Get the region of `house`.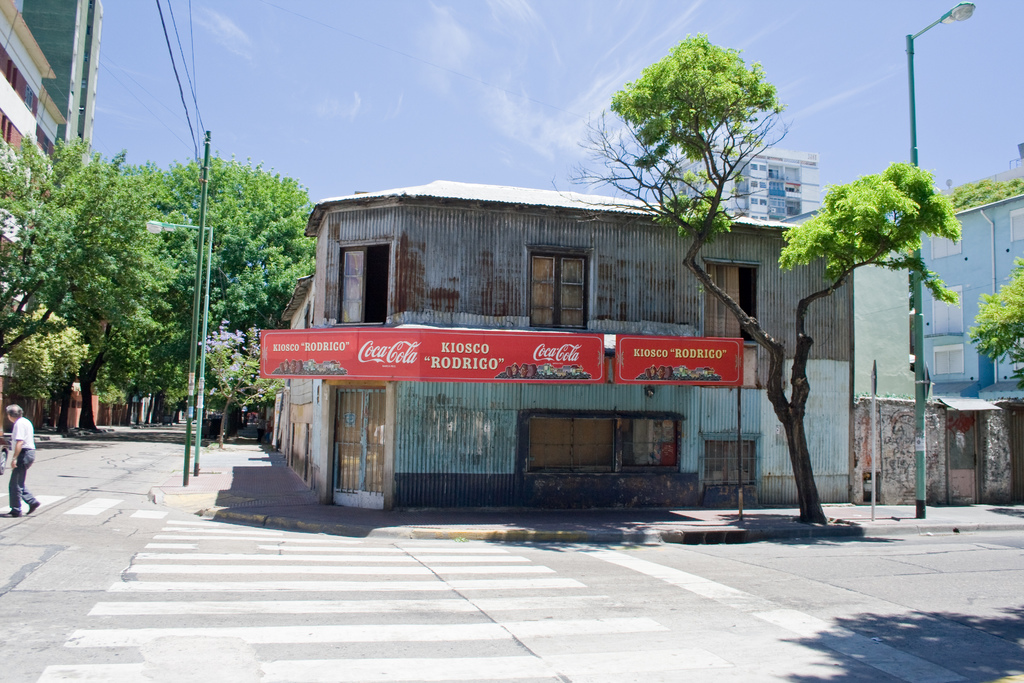
bbox(0, 0, 77, 210).
